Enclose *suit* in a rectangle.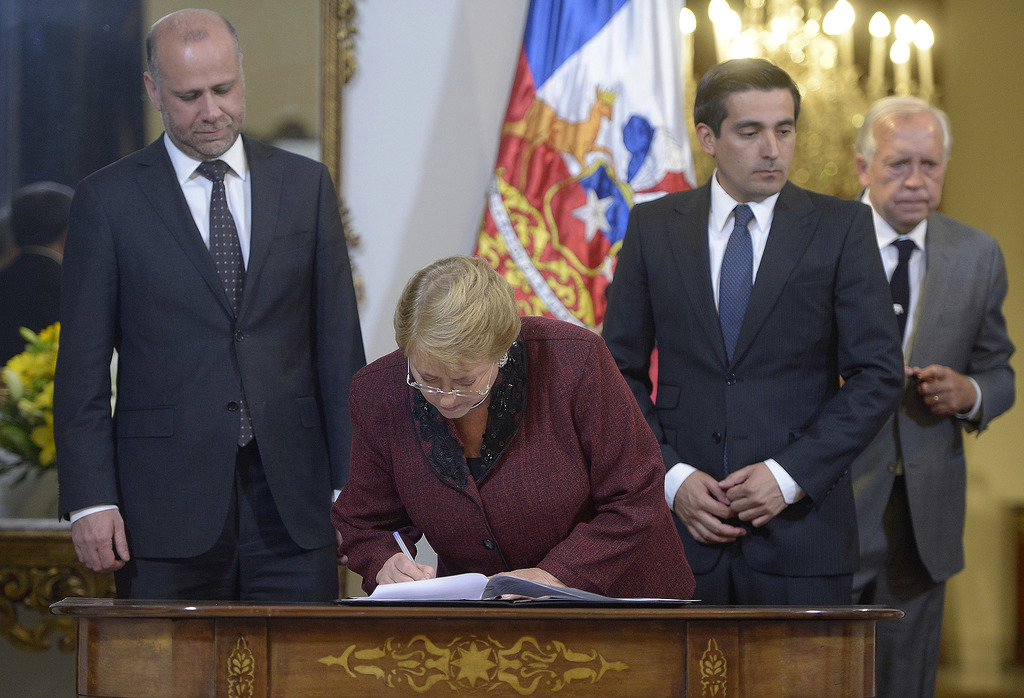
326, 317, 700, 606.
